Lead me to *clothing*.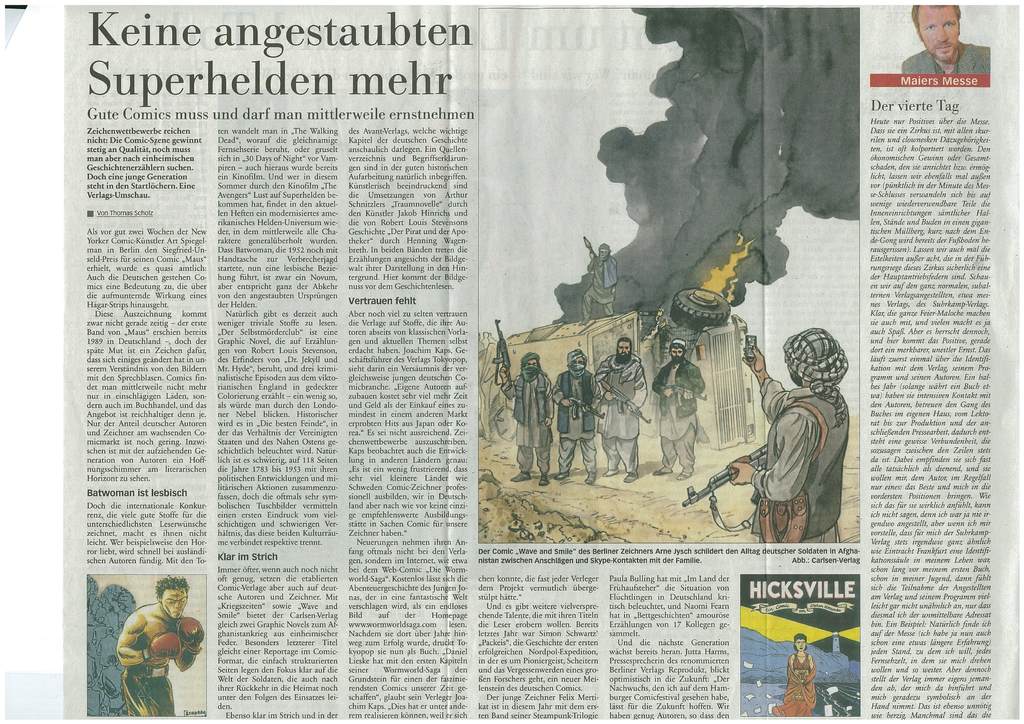
Lead to [left=593, top=353, right=647, bottom=469].
